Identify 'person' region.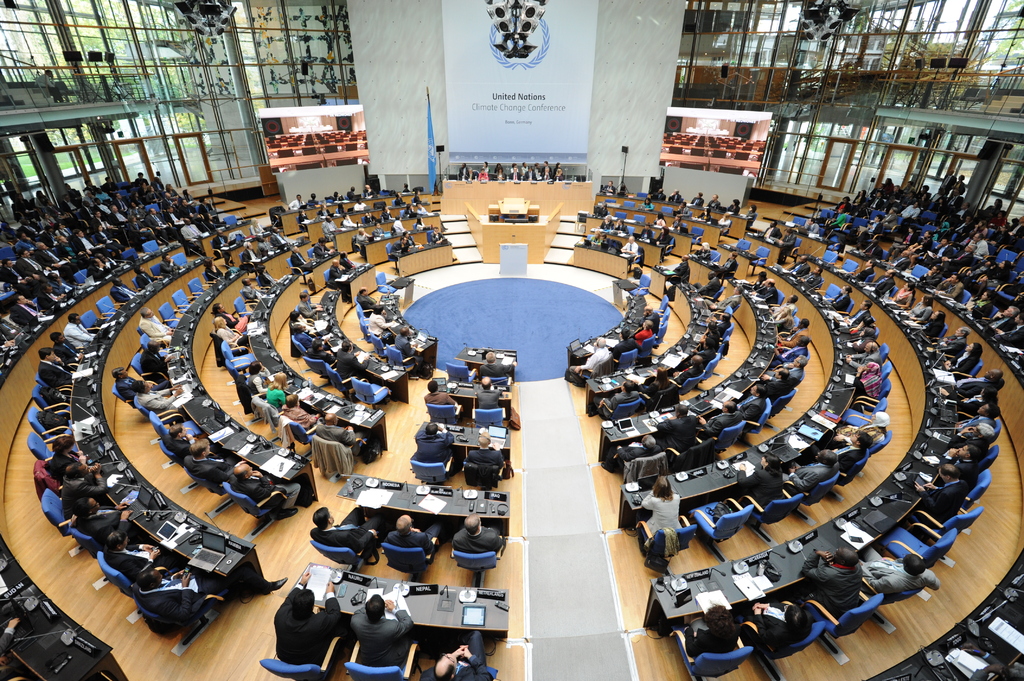
Region: (454, 507, 503, 557).
